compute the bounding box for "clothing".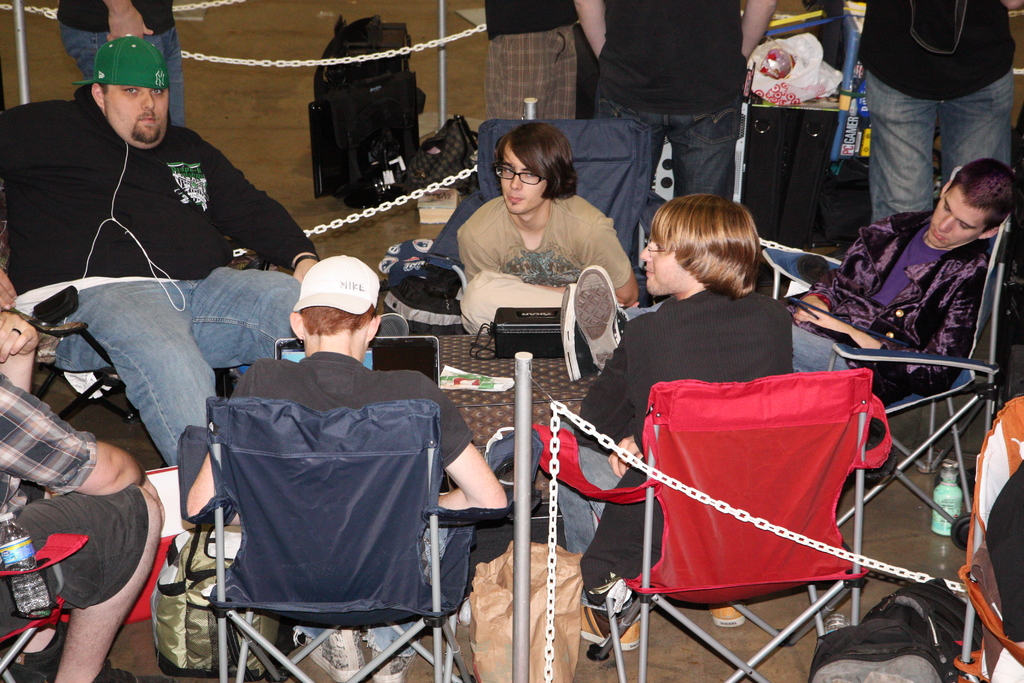
rect(569, 281, 785, 588).
